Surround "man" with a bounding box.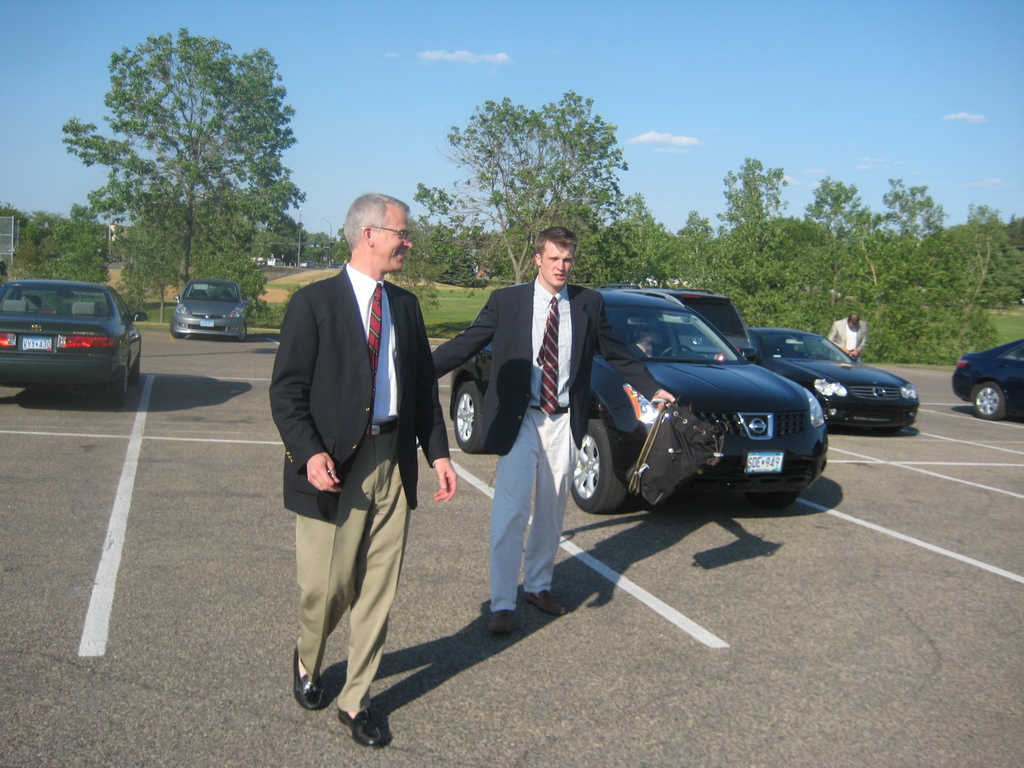
{"x1": 429, "y1": 226, "x2": 678, "y2": 634}.
